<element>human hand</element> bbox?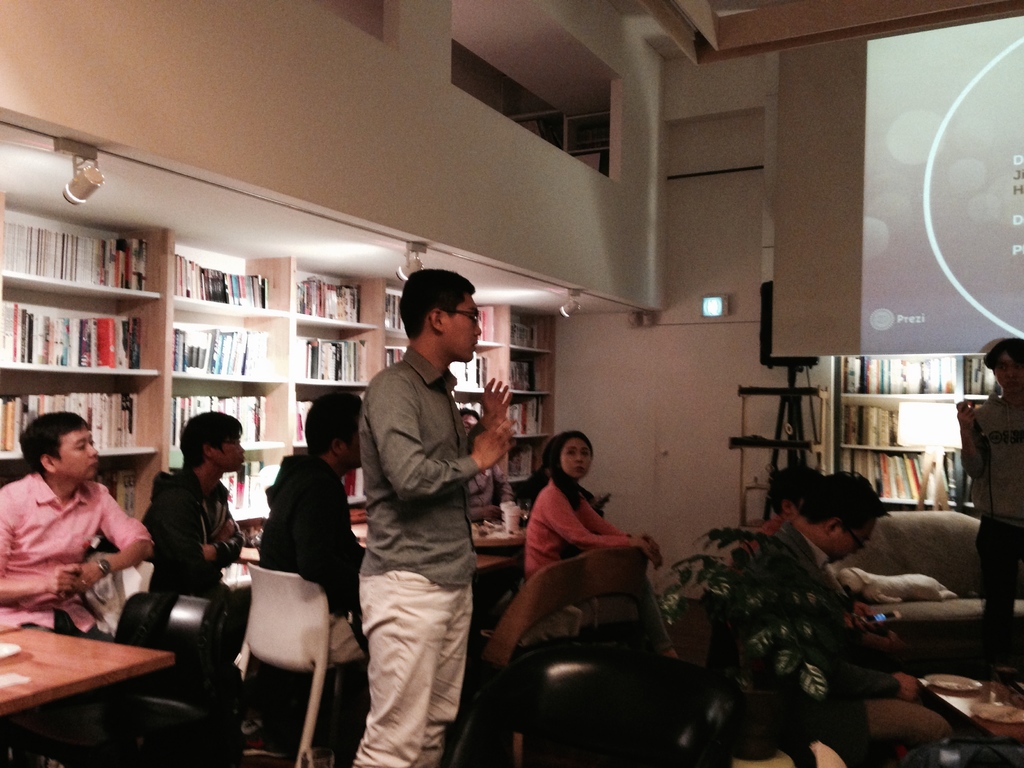
crop(854, 602, 878, 630)
